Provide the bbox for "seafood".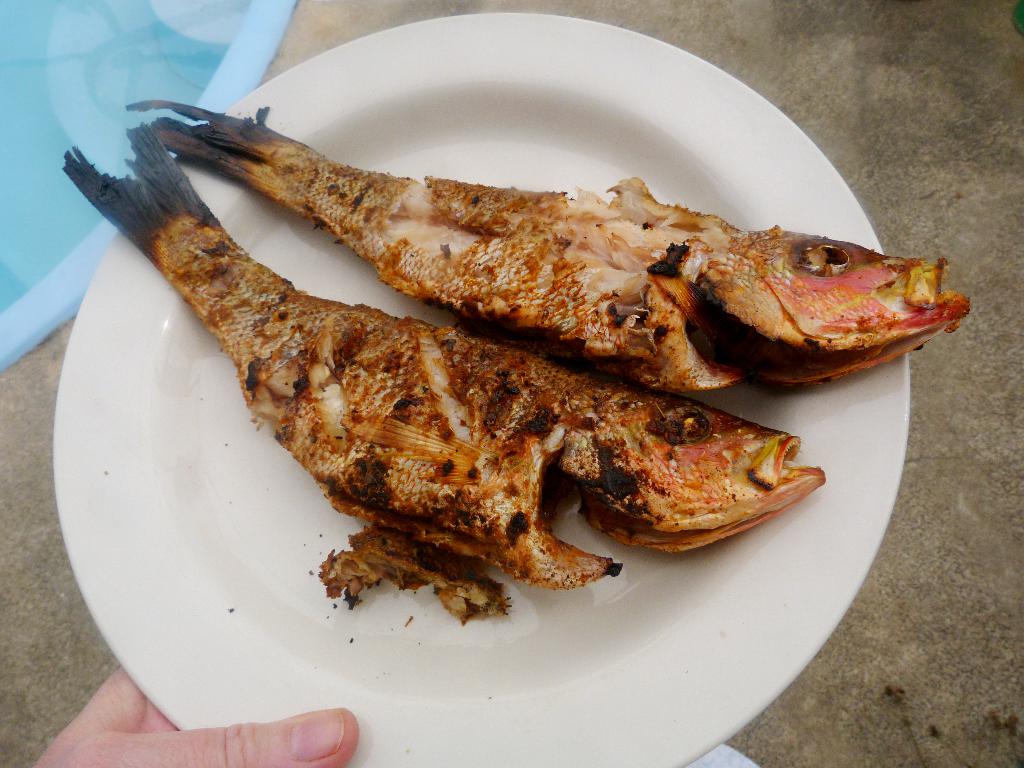
pyautogui.locateOnScreen(63, 124, 825, 623).
